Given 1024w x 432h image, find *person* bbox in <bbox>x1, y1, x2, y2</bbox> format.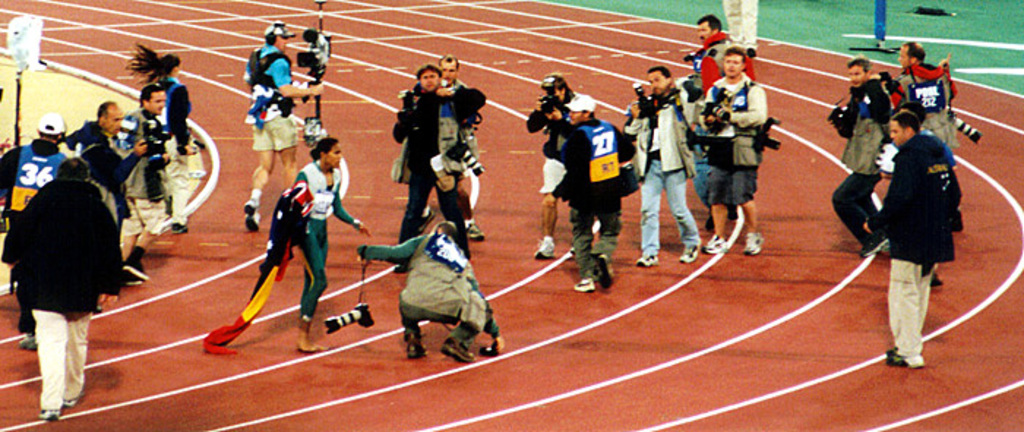
<bbox>360, 218, 505, 359</bbox>.
